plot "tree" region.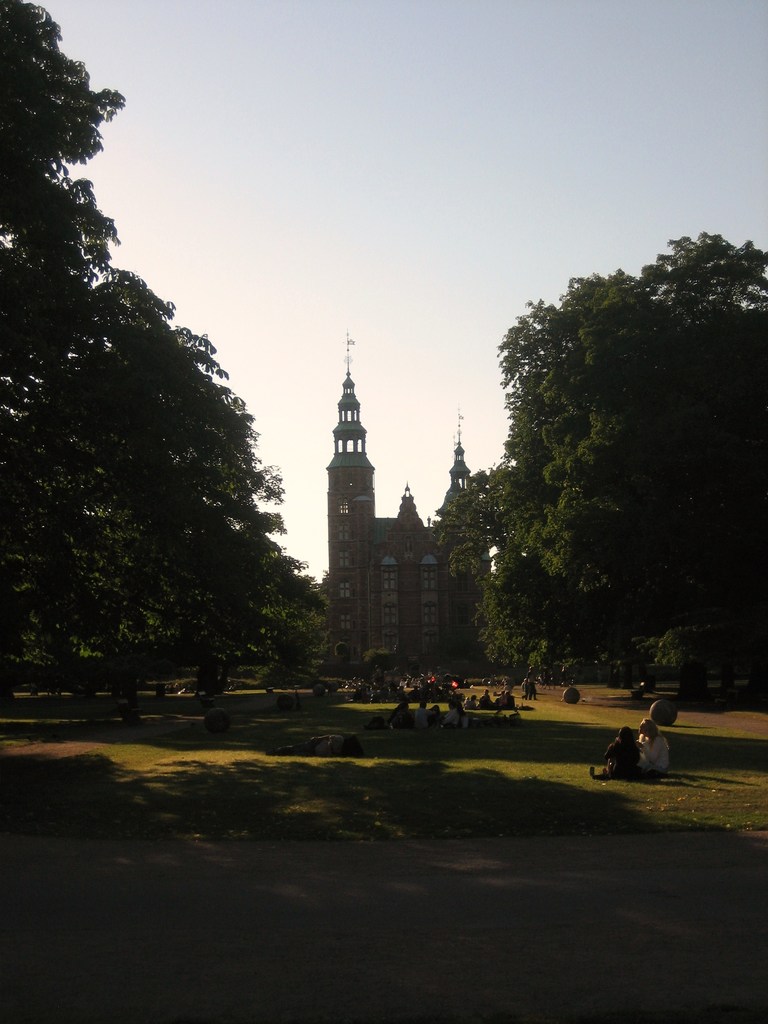
Plotted at Rect(0, 0, 135, 459).
